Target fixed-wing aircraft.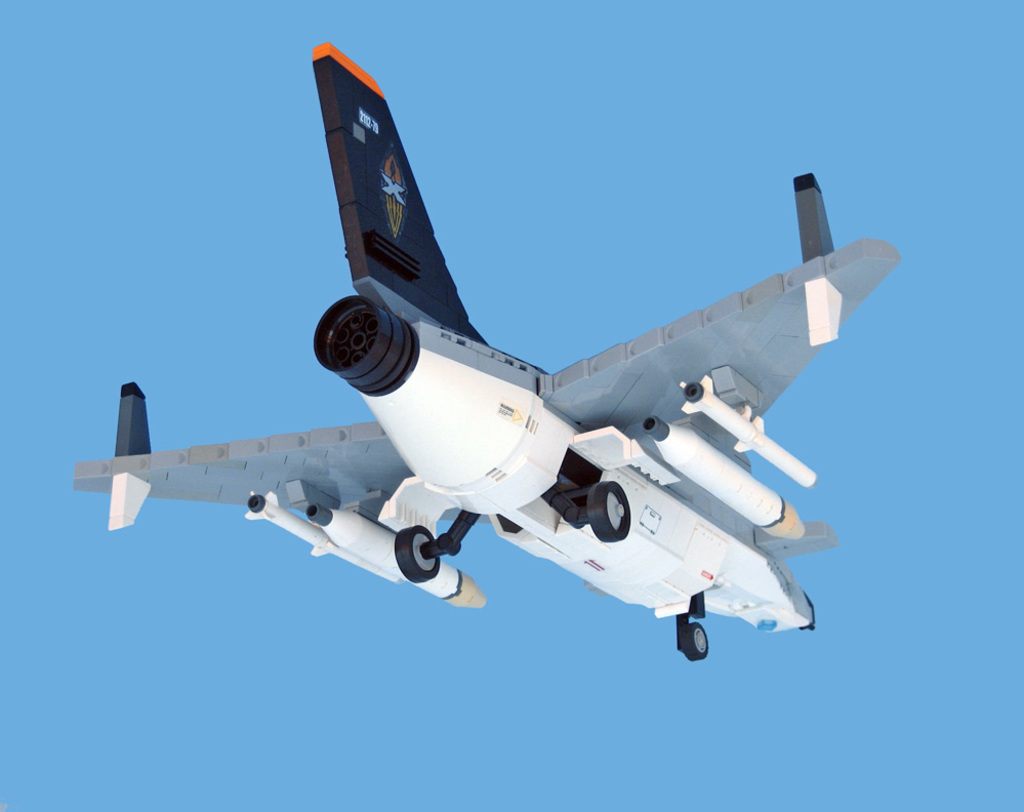
Target region: bbox(71, 36, 908, 667).
